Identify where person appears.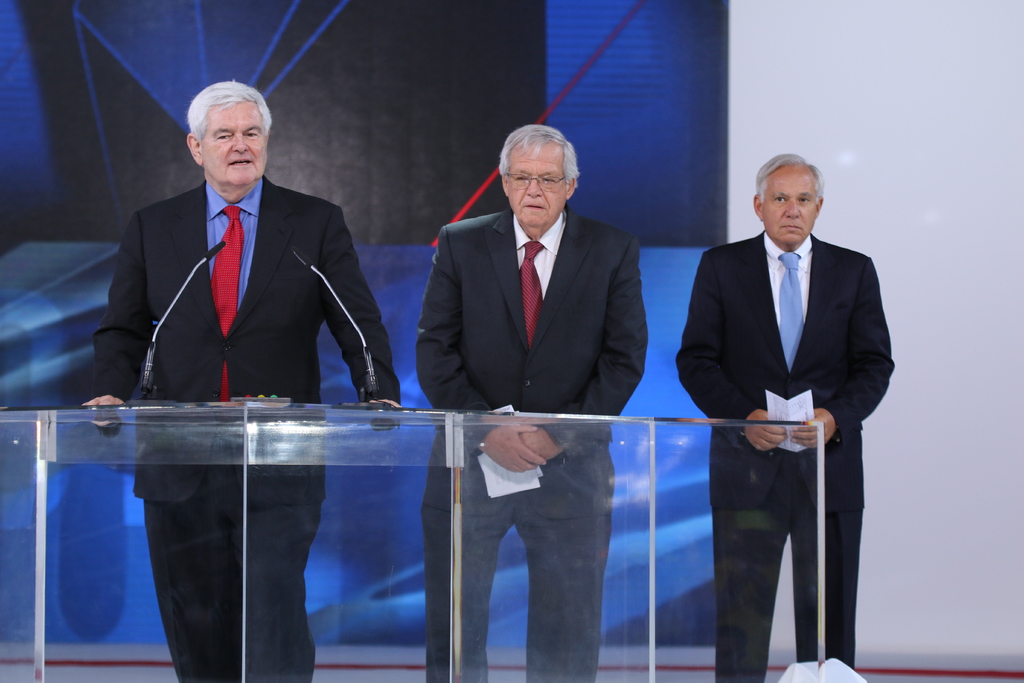
Appears at x1=83, y1=82, x2=401, y2=682.
